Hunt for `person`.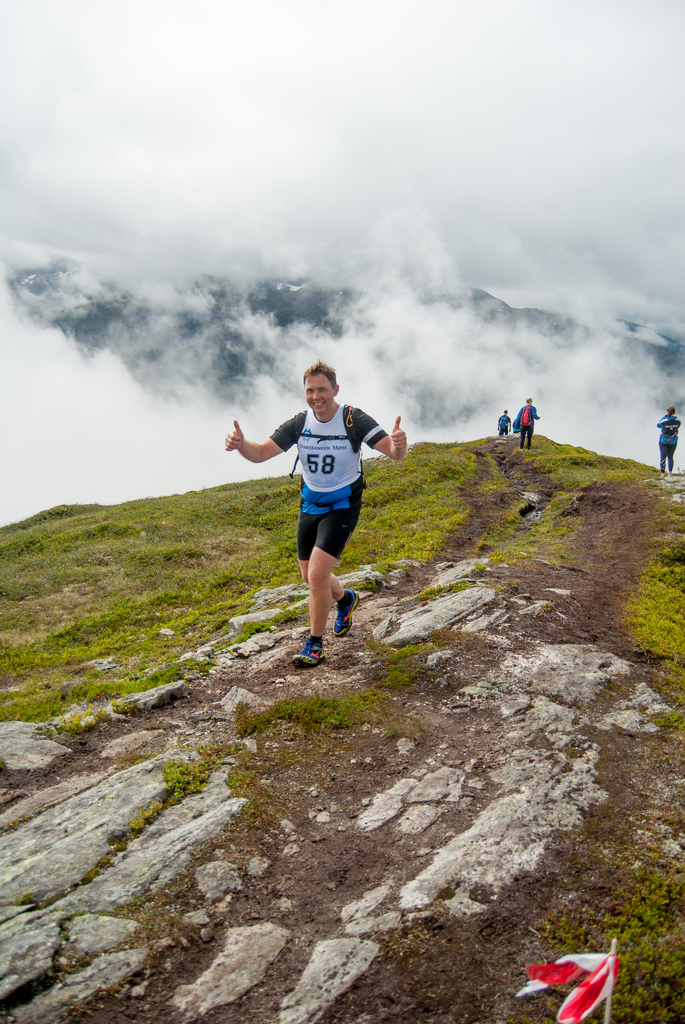
Hunted down at 226 362 405 667.
